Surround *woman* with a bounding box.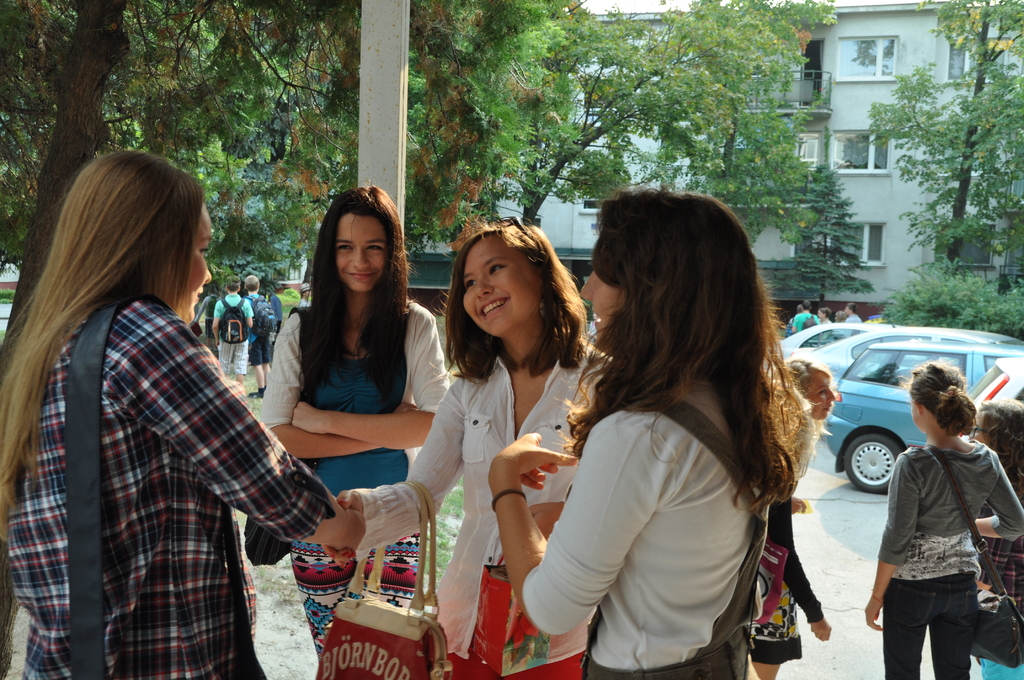
<box>856,359,1023,679</box>.
